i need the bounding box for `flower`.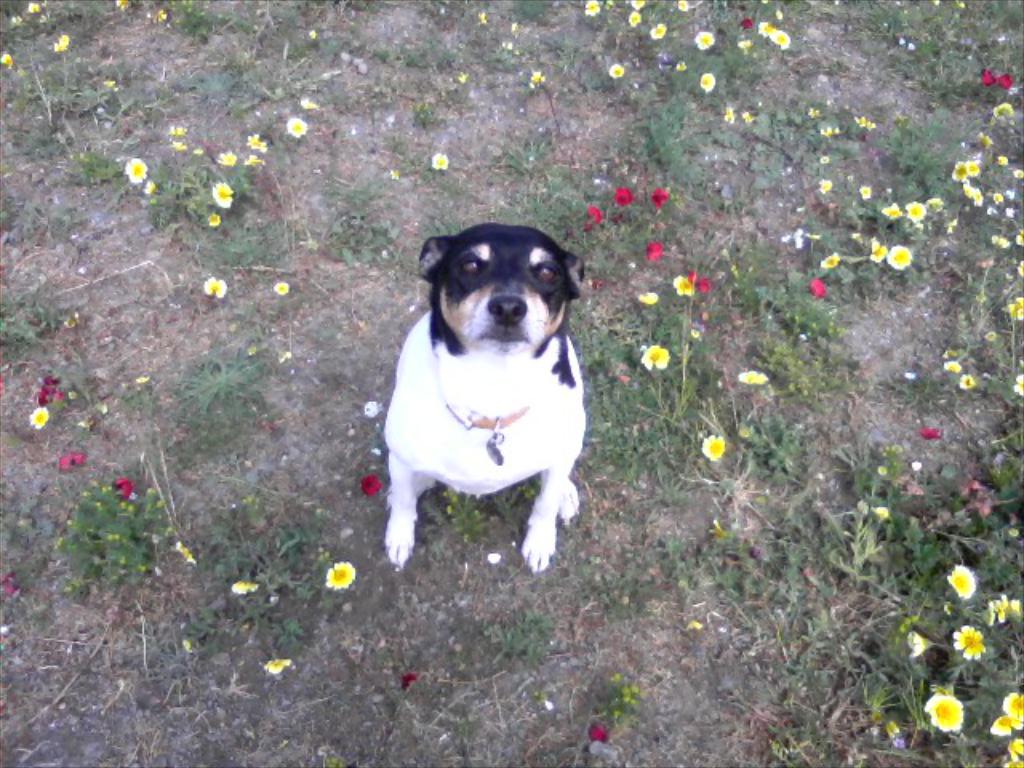
Here it is: <bbox>698, 29, 718, 50</bbox>.
